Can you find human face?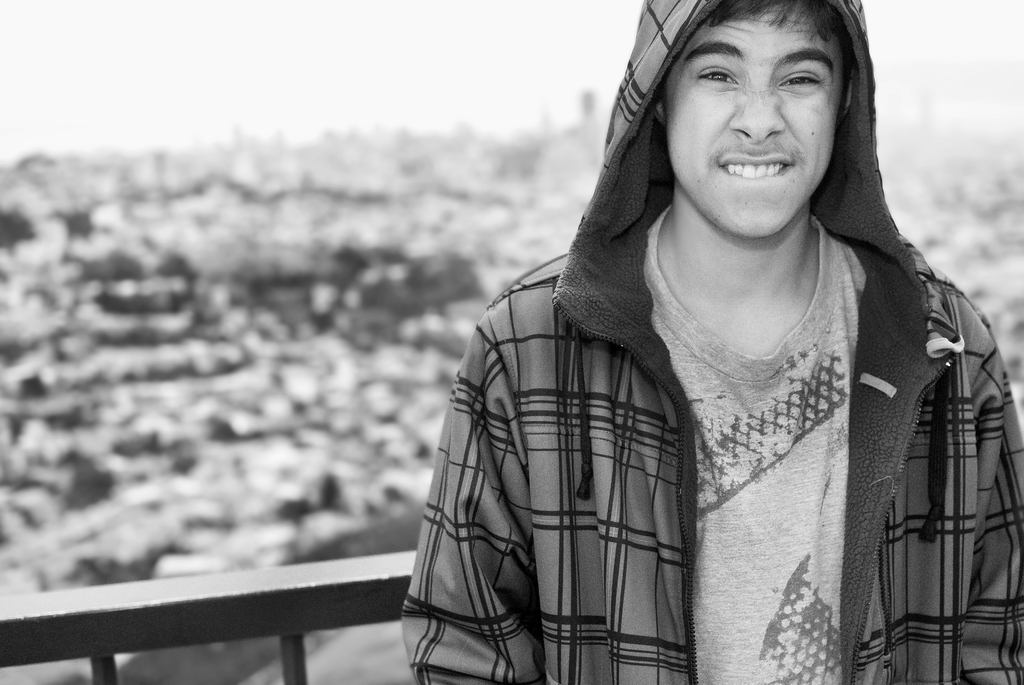
Yes, bounding box: x1=664 y1=3 x2=844 y2=238.
